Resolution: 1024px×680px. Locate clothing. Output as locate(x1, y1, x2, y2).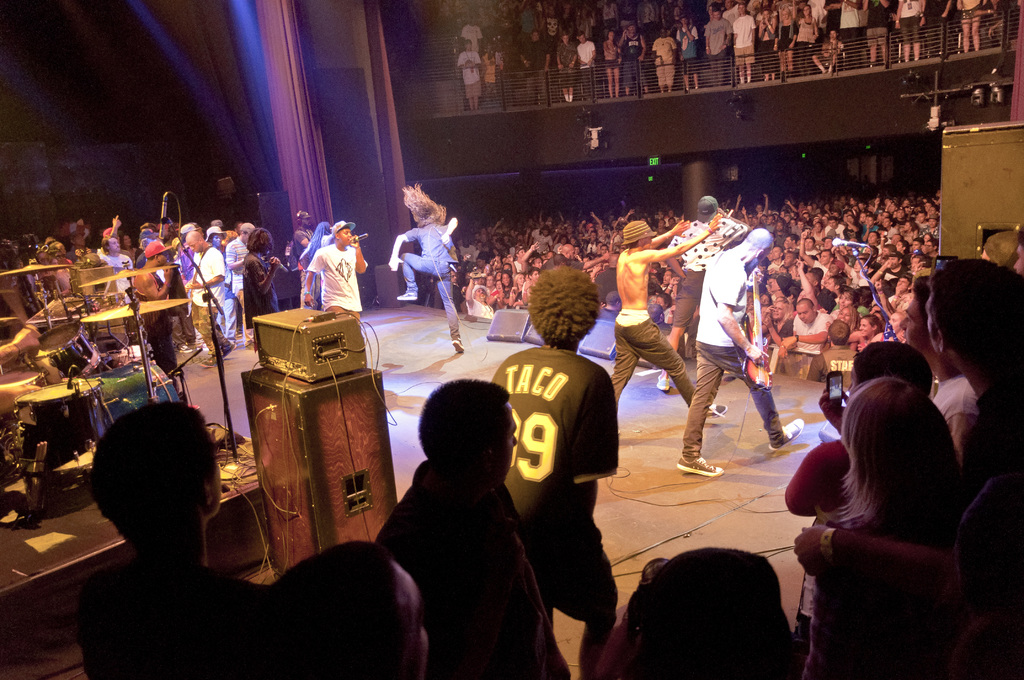
locate(669, 219, 742, 330).
